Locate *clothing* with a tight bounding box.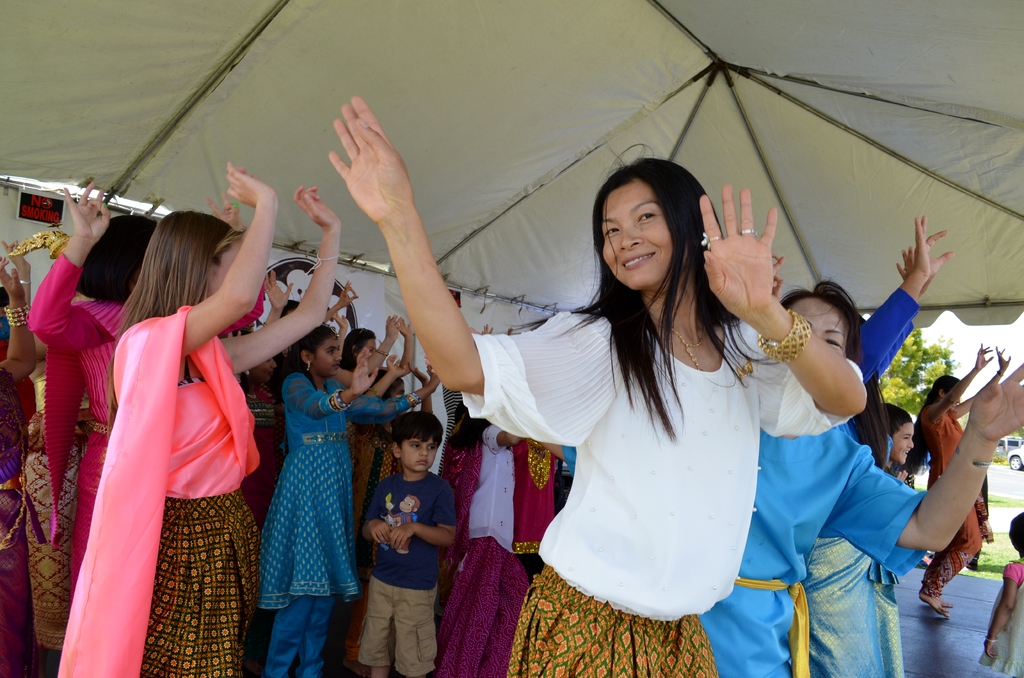
[47,314,263,677].
